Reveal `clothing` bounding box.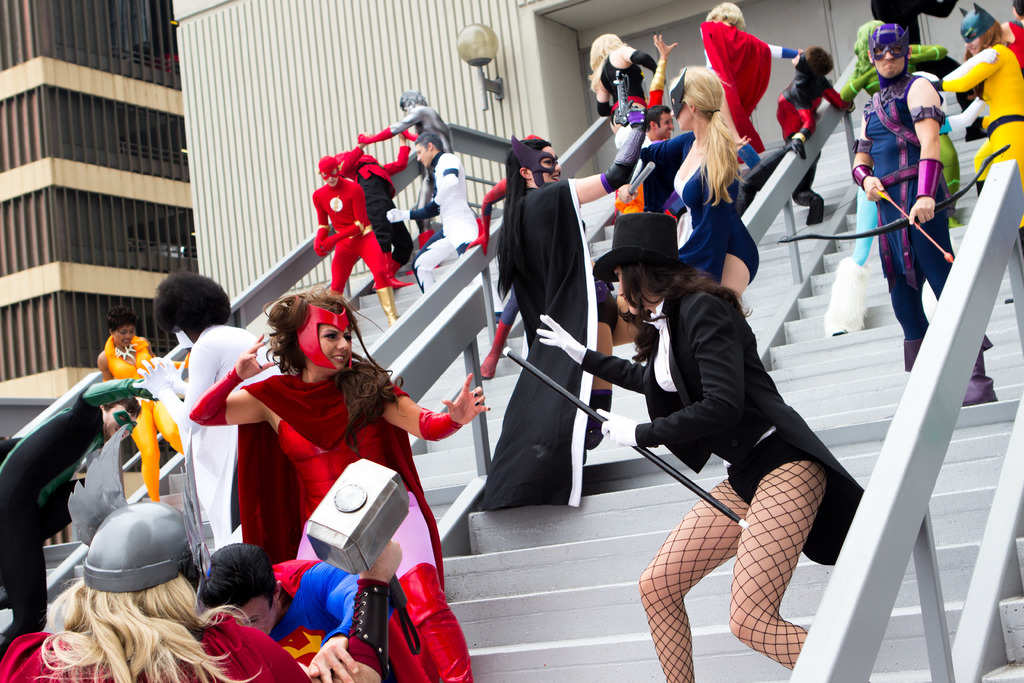
Revealed: (x1=264, y1=558, x2=403, y2=682).
